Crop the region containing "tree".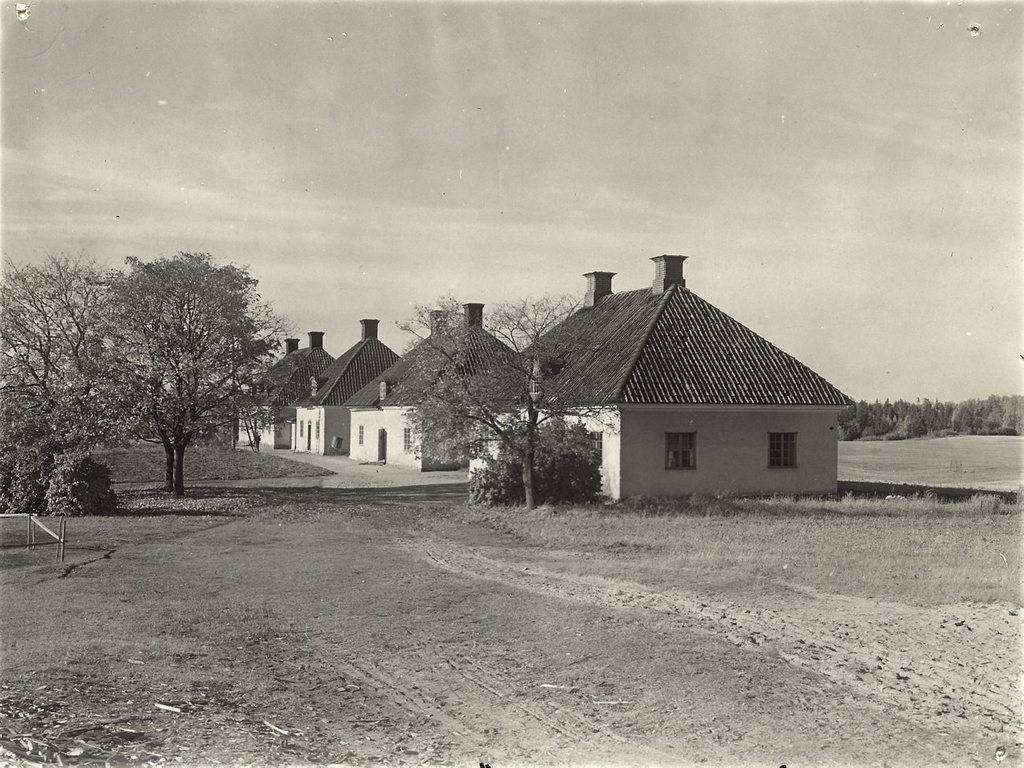
Crop region: box=[39, 452, 123, 518].
